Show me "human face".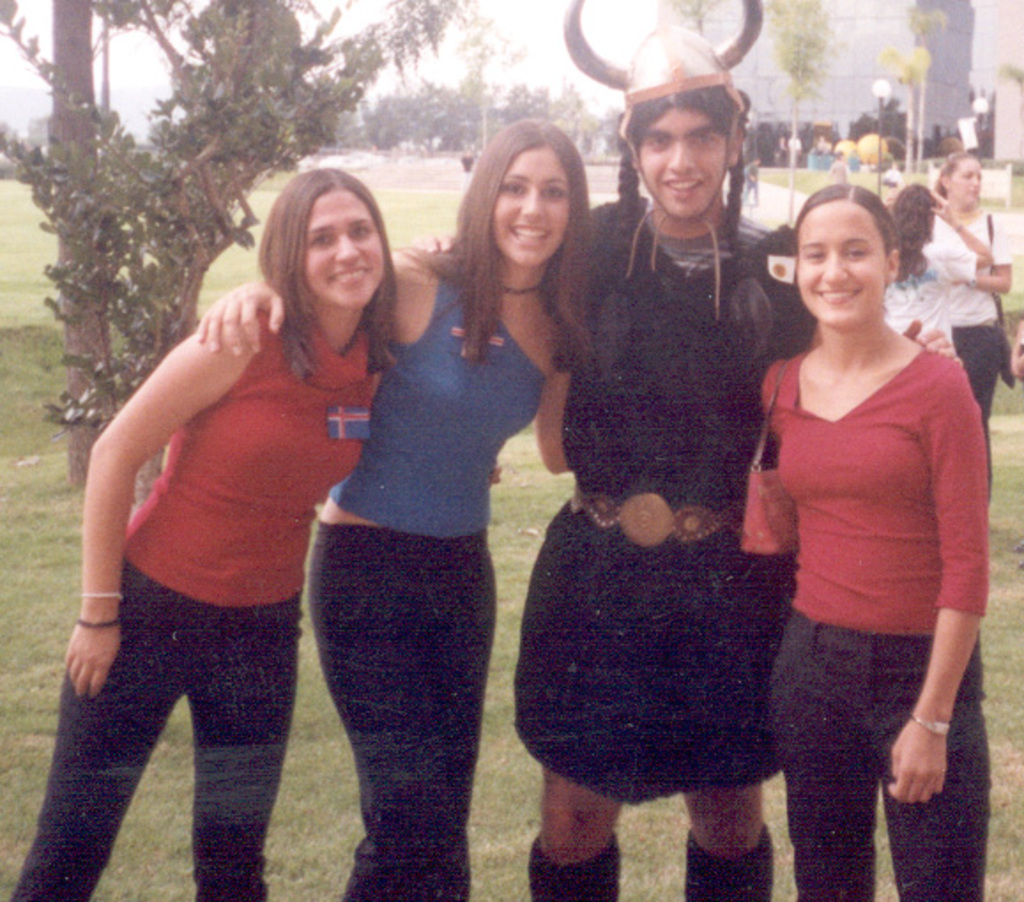
"human face" is here: <box>791,196,883,317</box>.
